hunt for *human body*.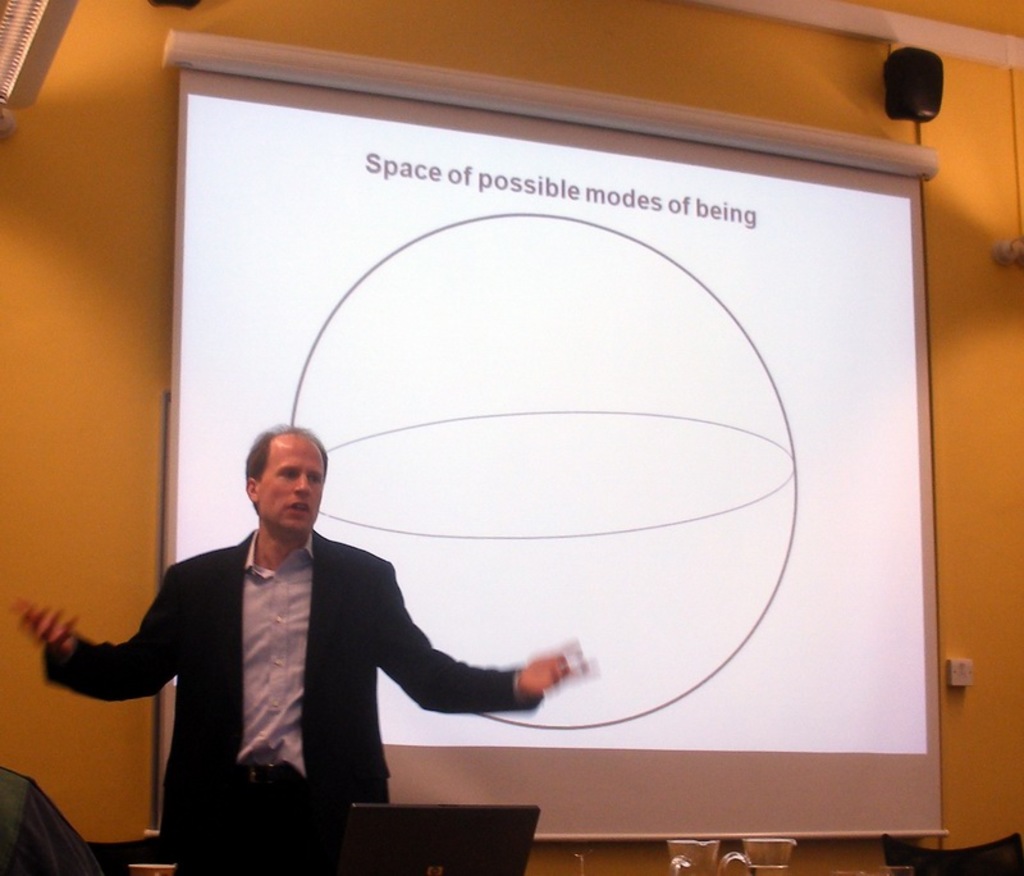
Hunted down at crop(0, 766, 100, 875).
